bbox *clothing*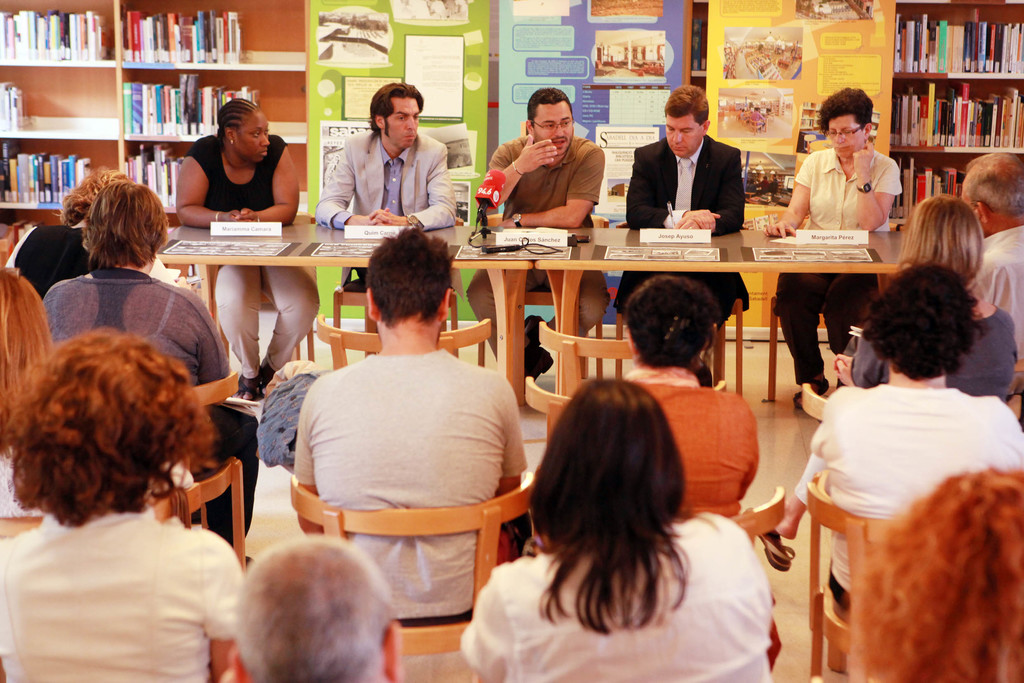
rect(461, 510, 782, 679)
